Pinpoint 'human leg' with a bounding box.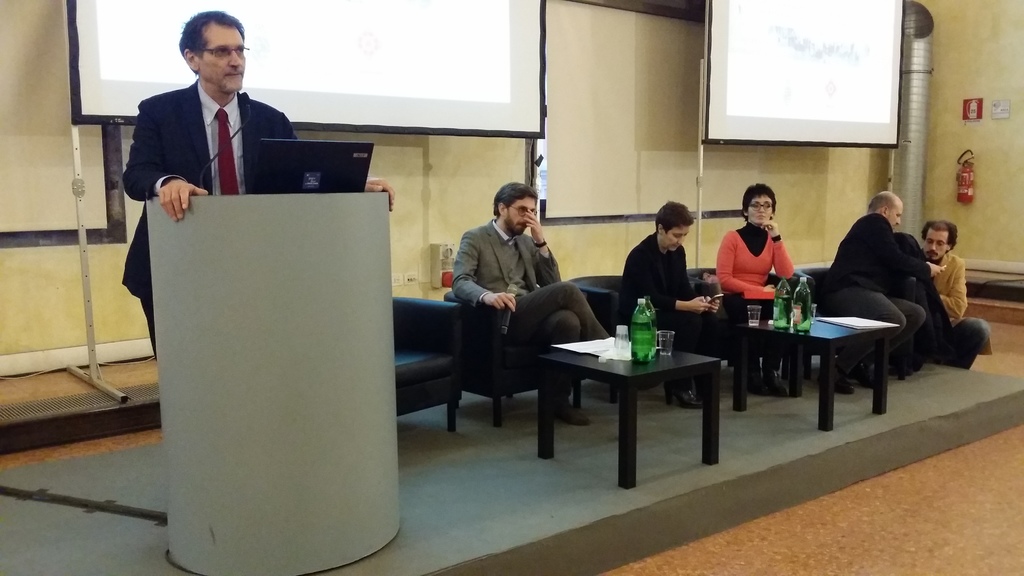
BBox(882, 291, 927, 339).
